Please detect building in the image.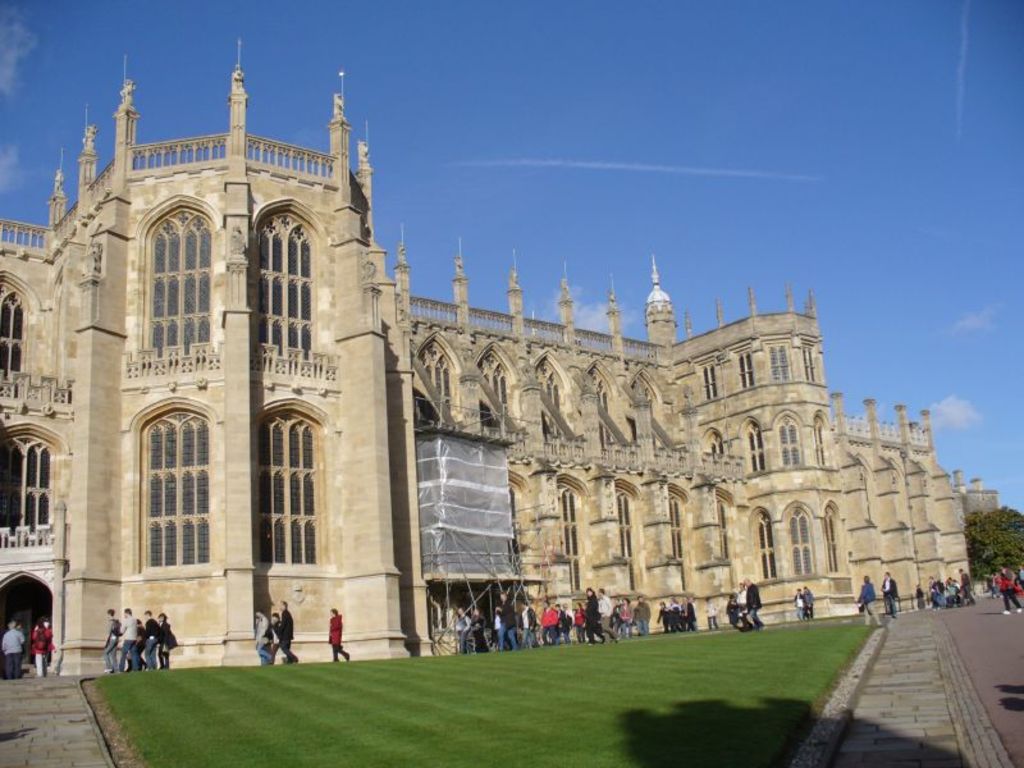
crop(0, 37, 1004, 677).
